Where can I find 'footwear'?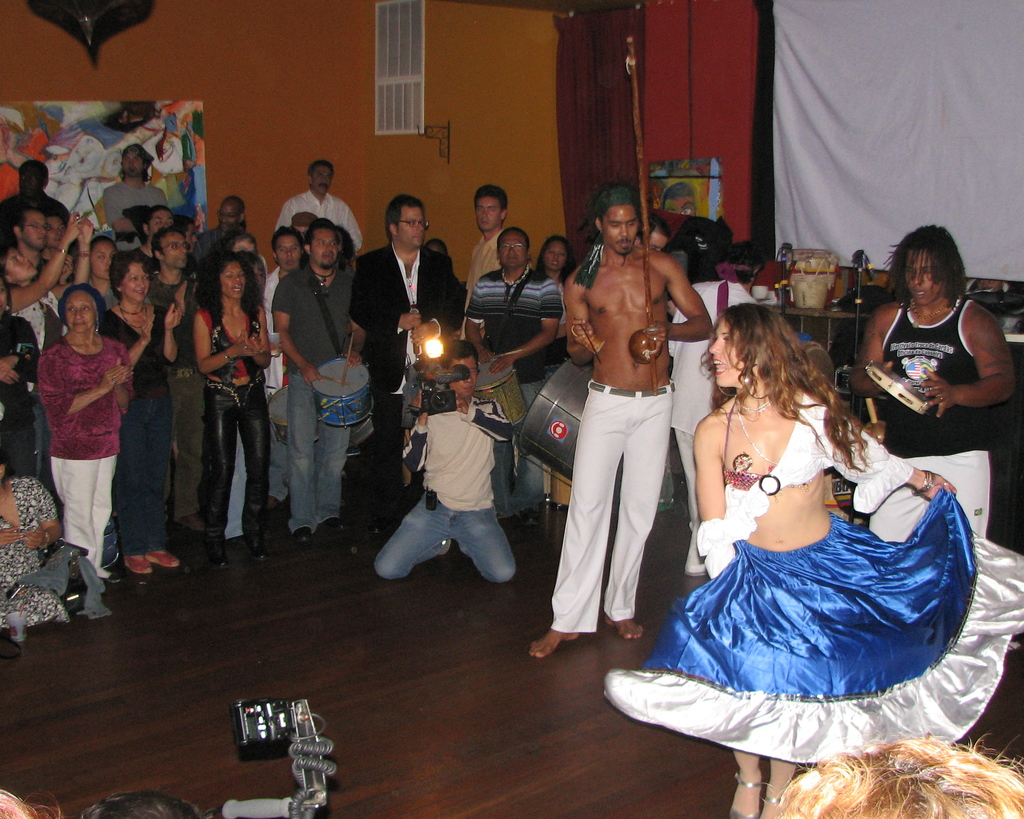
You can find it at 726 771 757 818.
